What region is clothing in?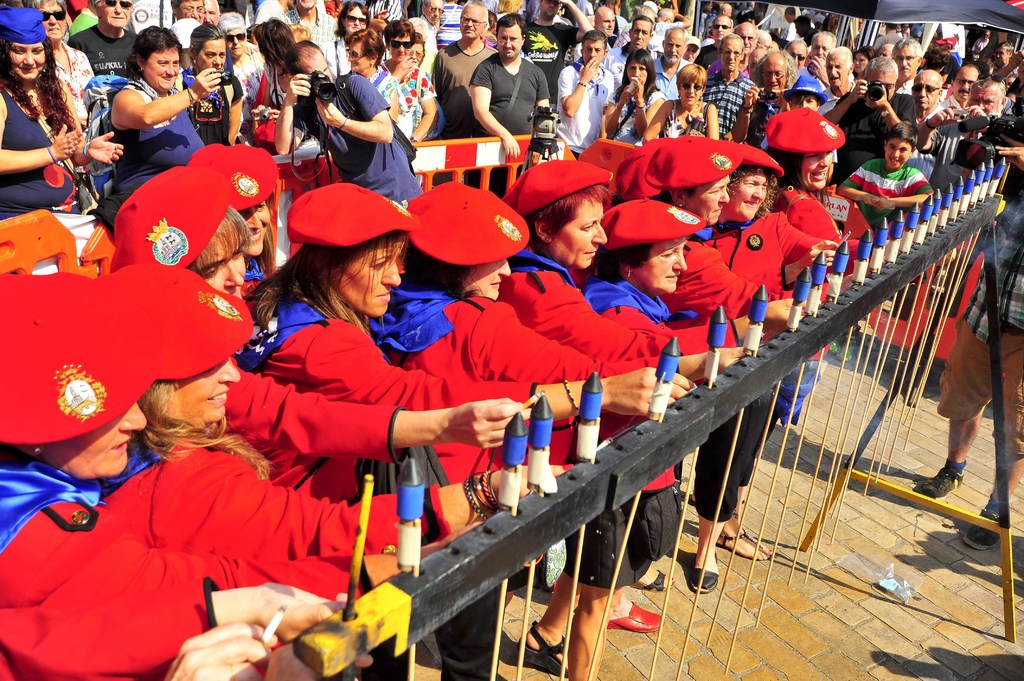
280:184:413:248.
